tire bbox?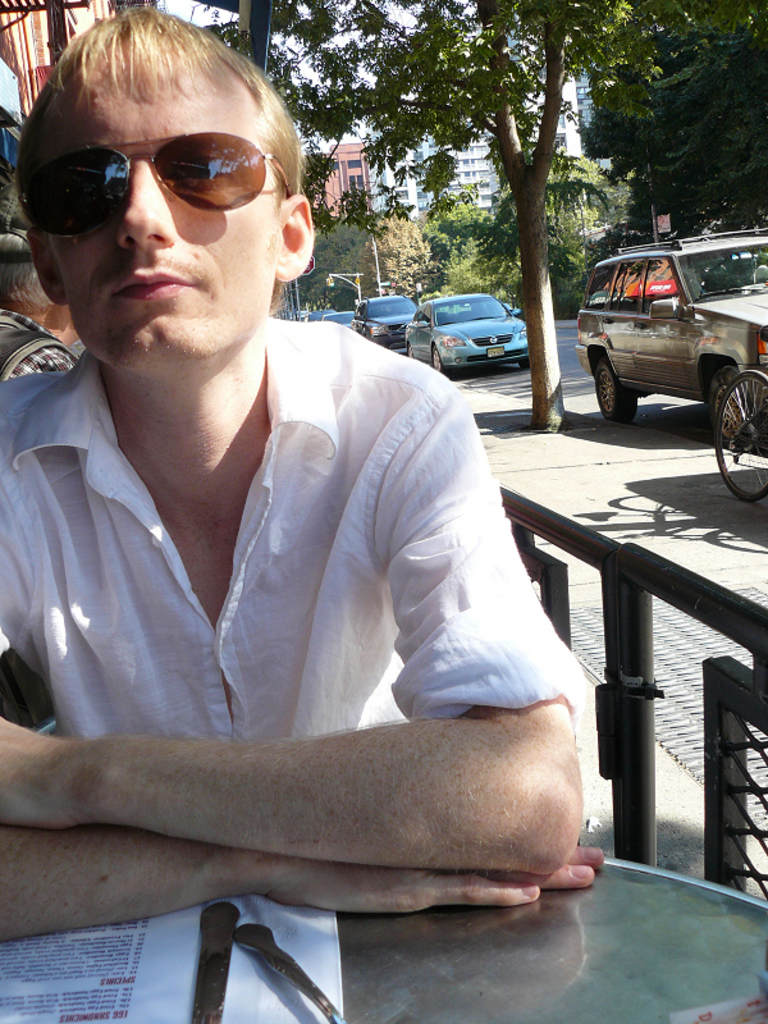
BBox(716, 372, 767, 502)
